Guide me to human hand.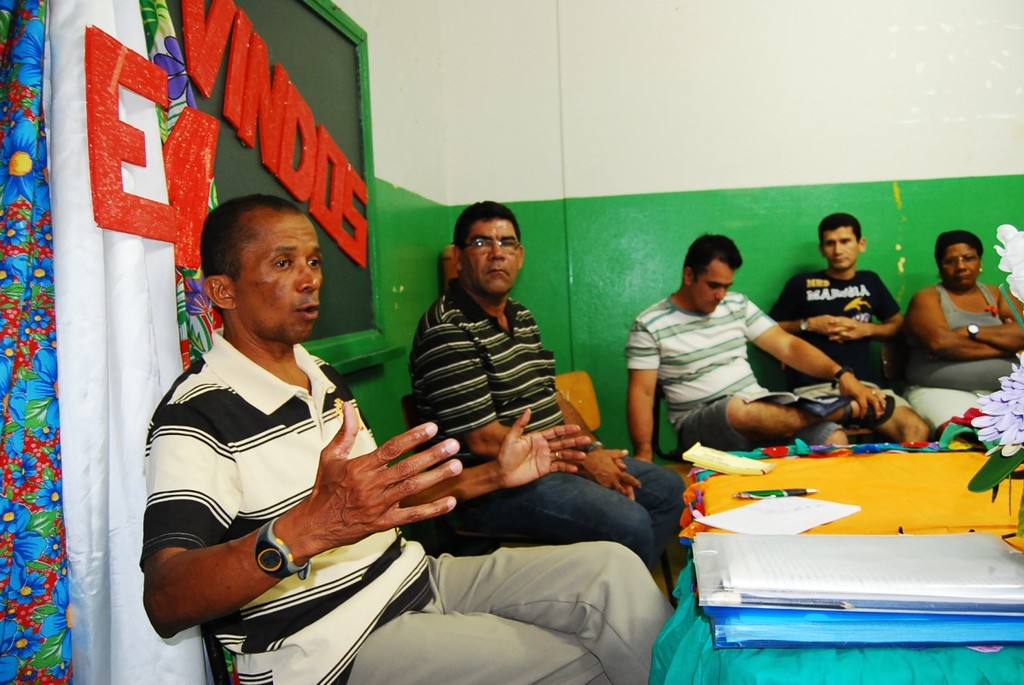
Guidance: <bbox>802, 311, 860, 334</bbox>.
